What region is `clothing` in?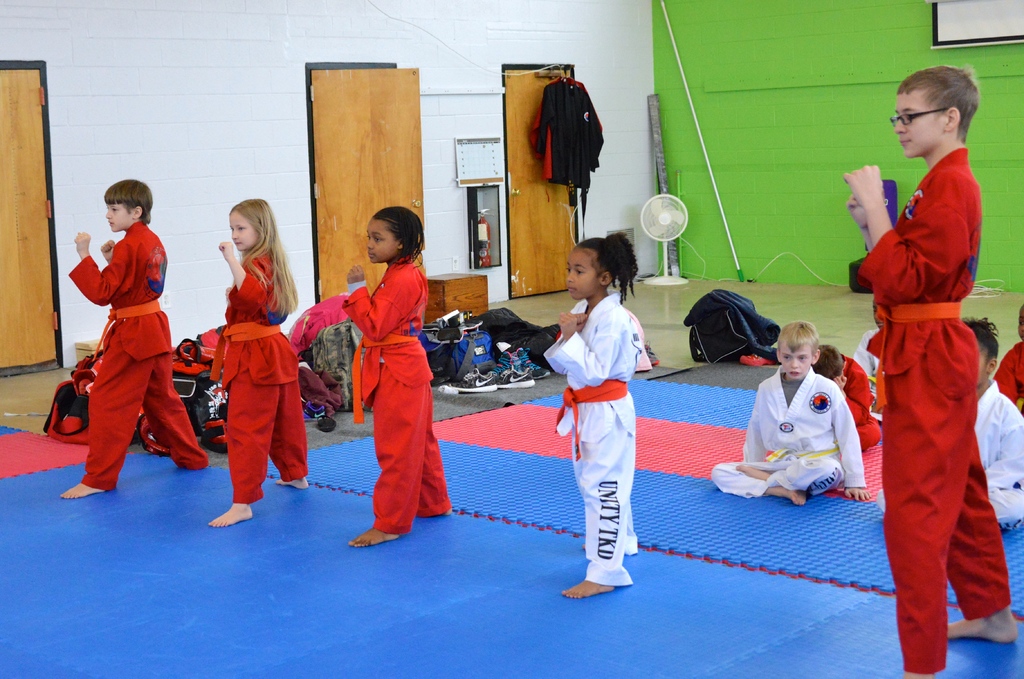
left=193, top=254, right=294, bottom=496.
